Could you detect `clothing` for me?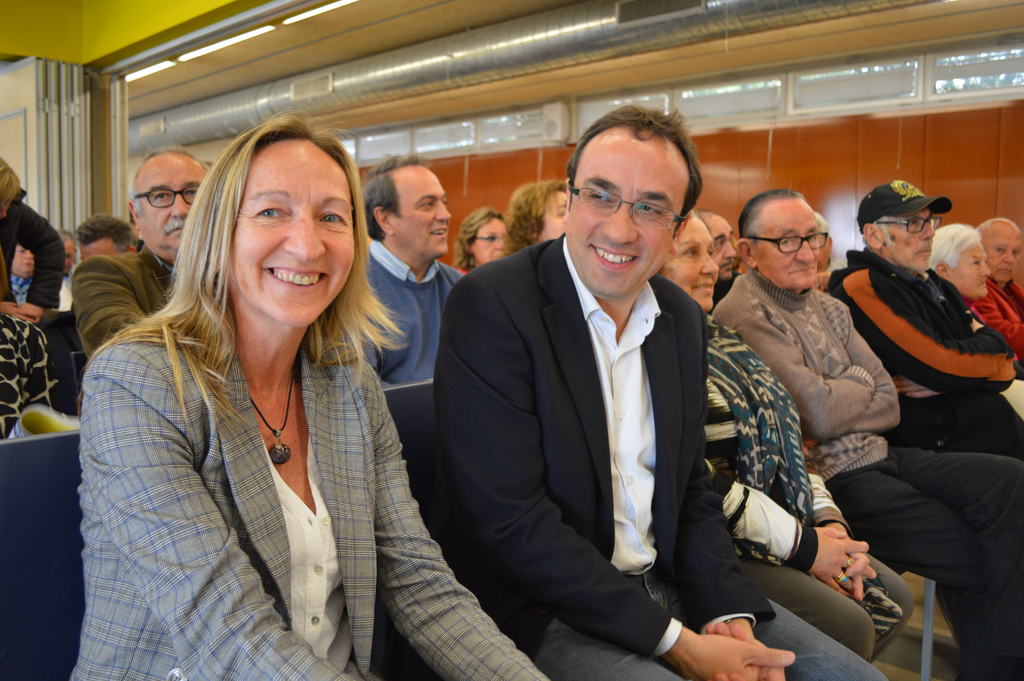
Detection result: 833:246:1018:427.
